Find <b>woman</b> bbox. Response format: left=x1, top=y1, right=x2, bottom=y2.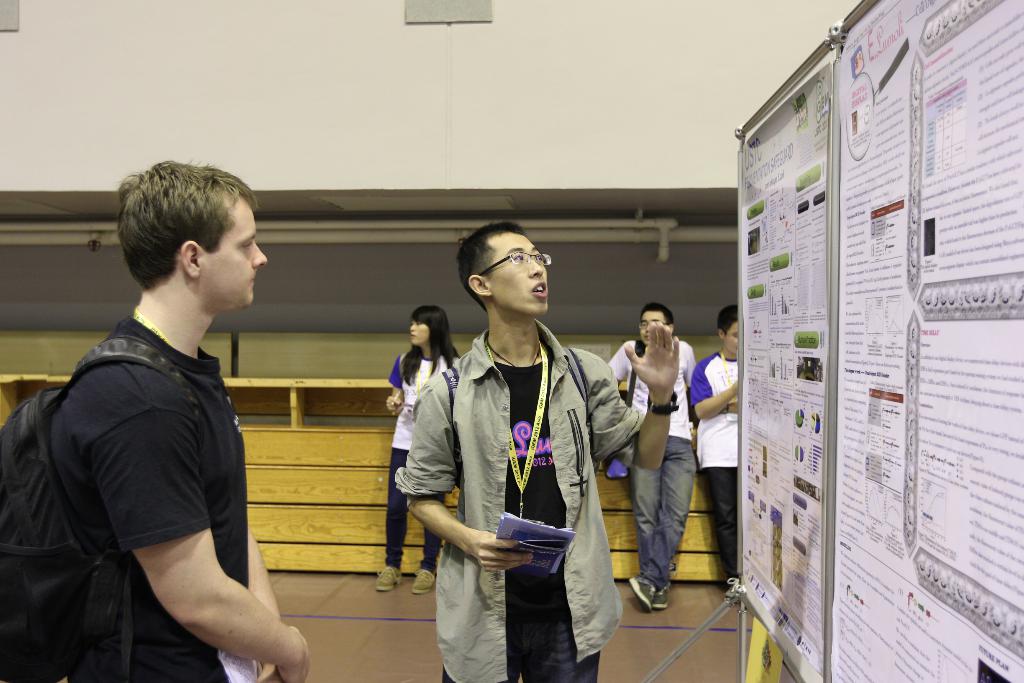
left=374, top=304, right=461, bottom=591.
